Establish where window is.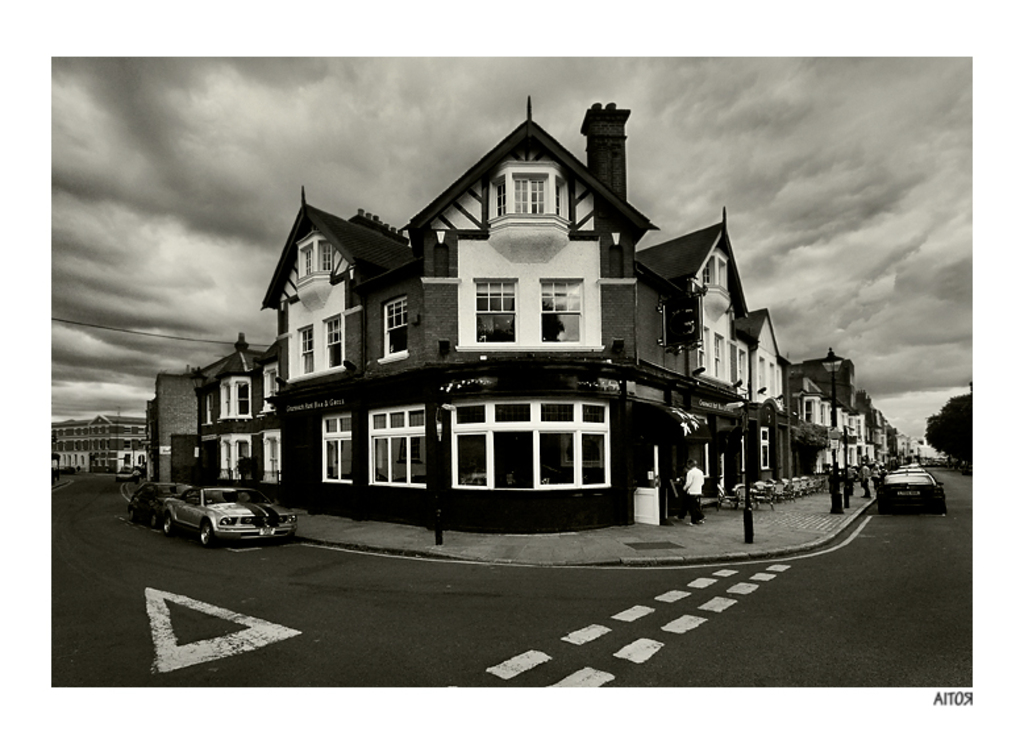
Established at x1=705 y1=258 x2=708 y2=283.
